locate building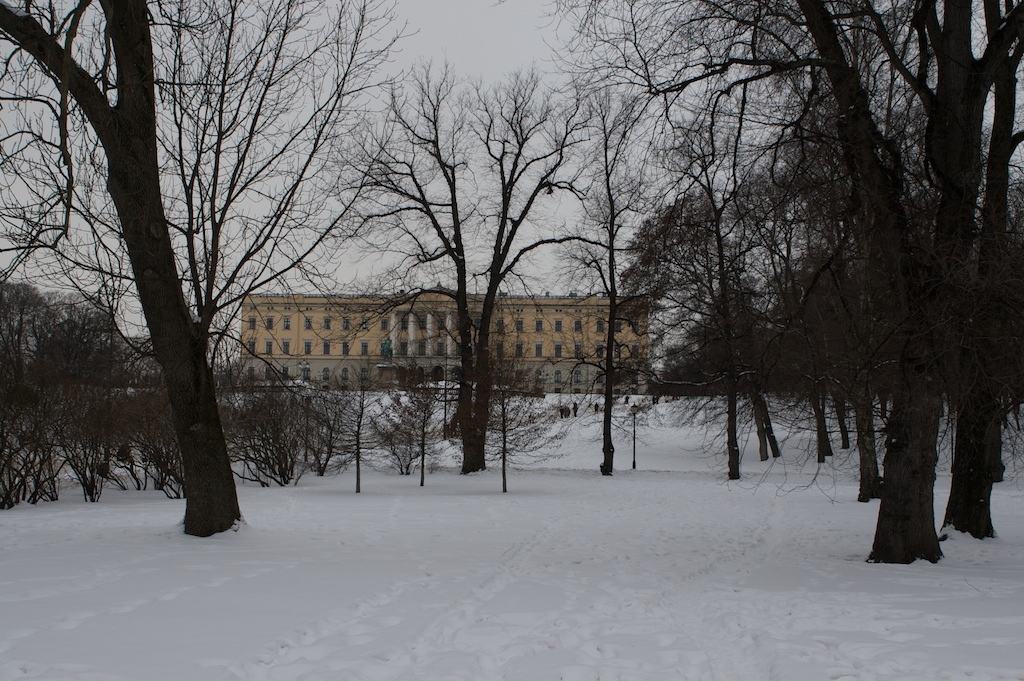
x1=238, y1=291, x2=653, y2=393
